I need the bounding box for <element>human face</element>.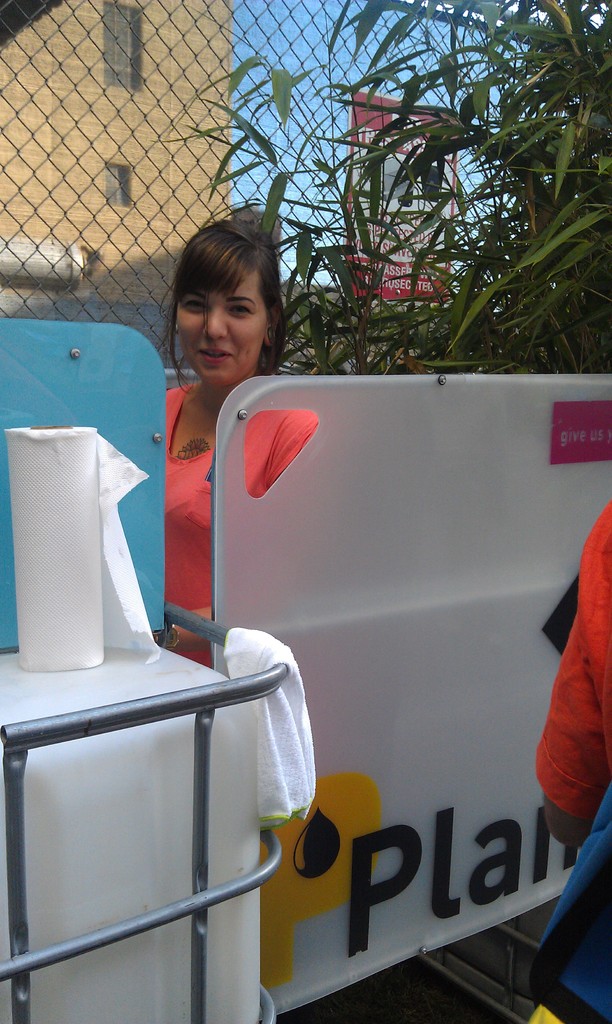
Here it is: <region>174, 278, 272, 388</region>.
